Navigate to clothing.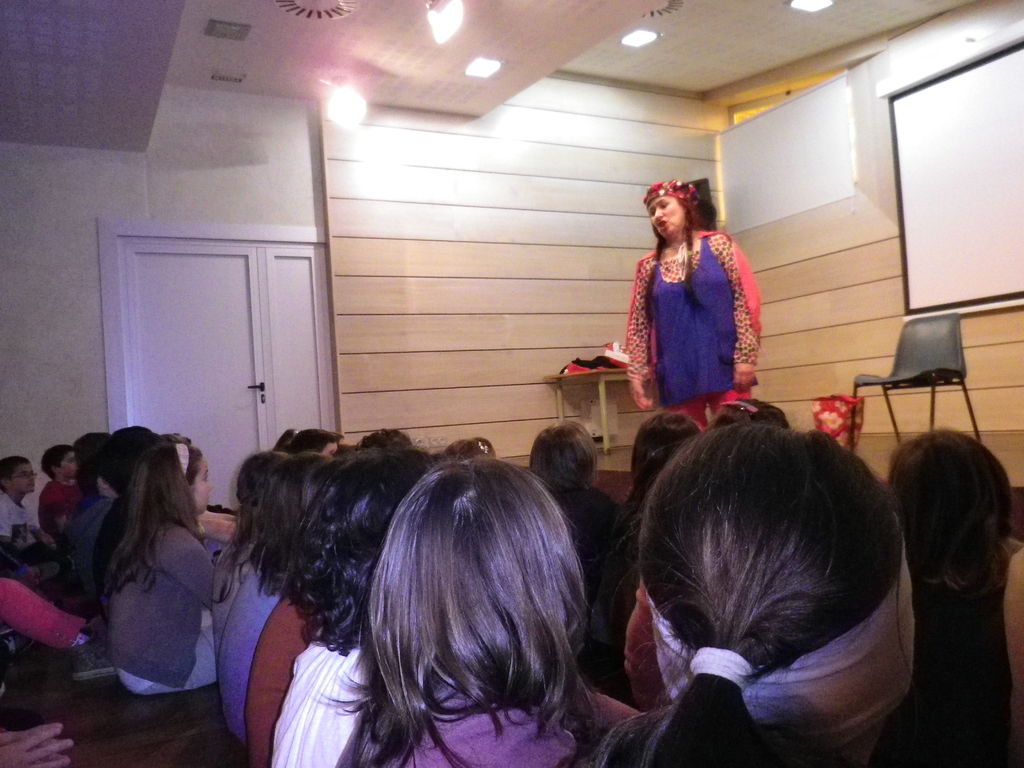
Navigation target: [212, 531, 288, 745].
